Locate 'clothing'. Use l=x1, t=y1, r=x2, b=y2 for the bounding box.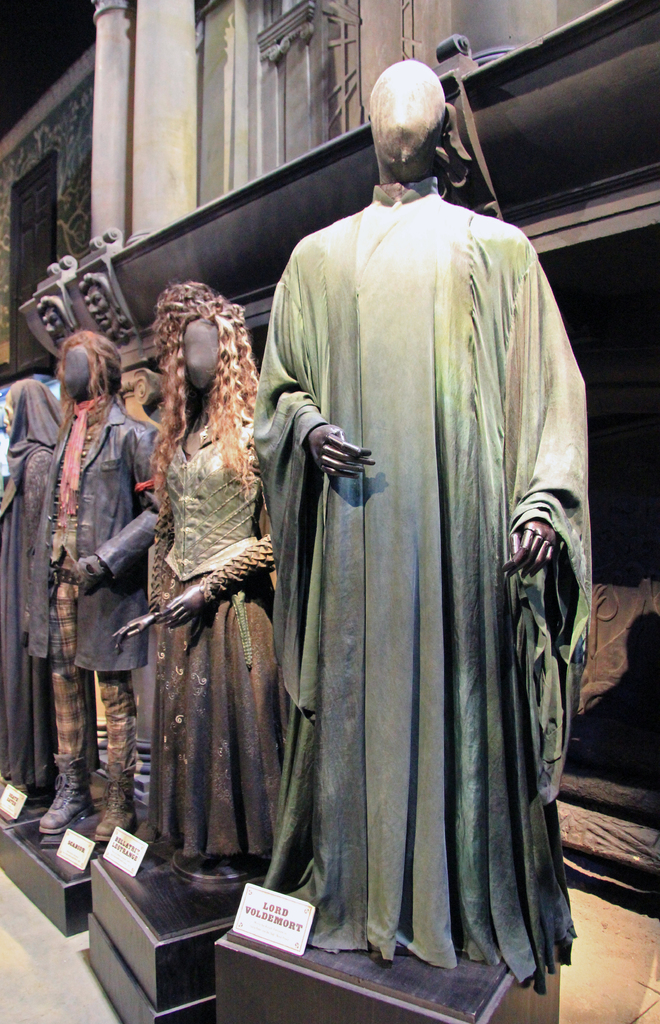
l=0, t=374, r=57, b=799.
